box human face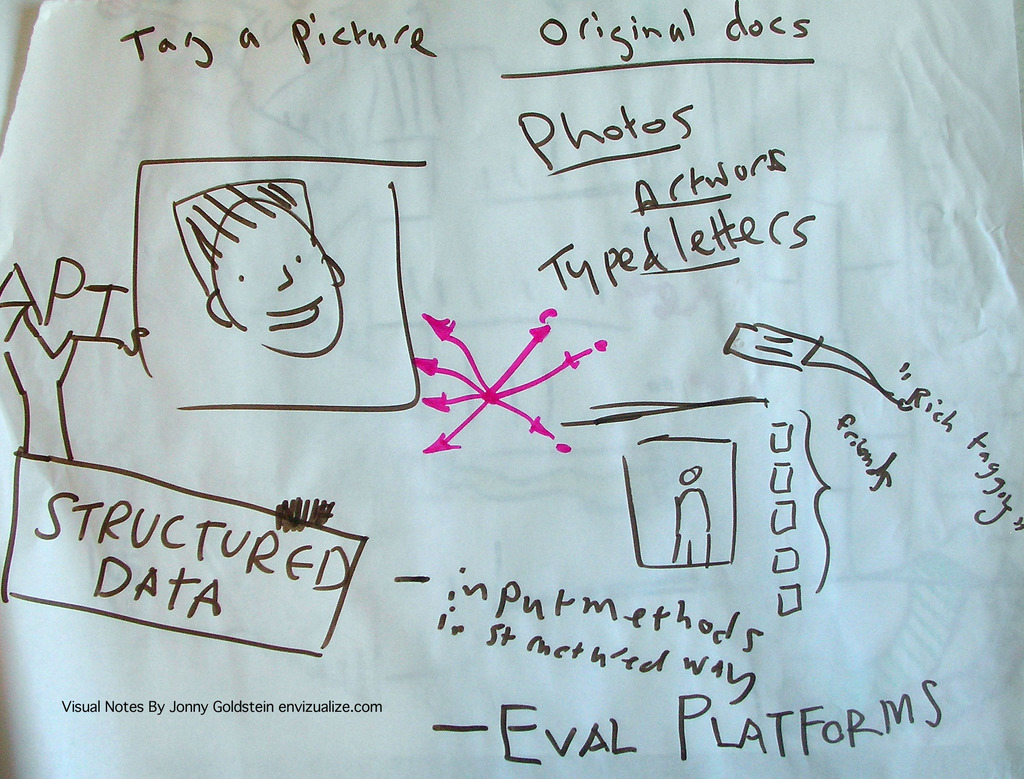
locate(213, 198, 340, 356)
